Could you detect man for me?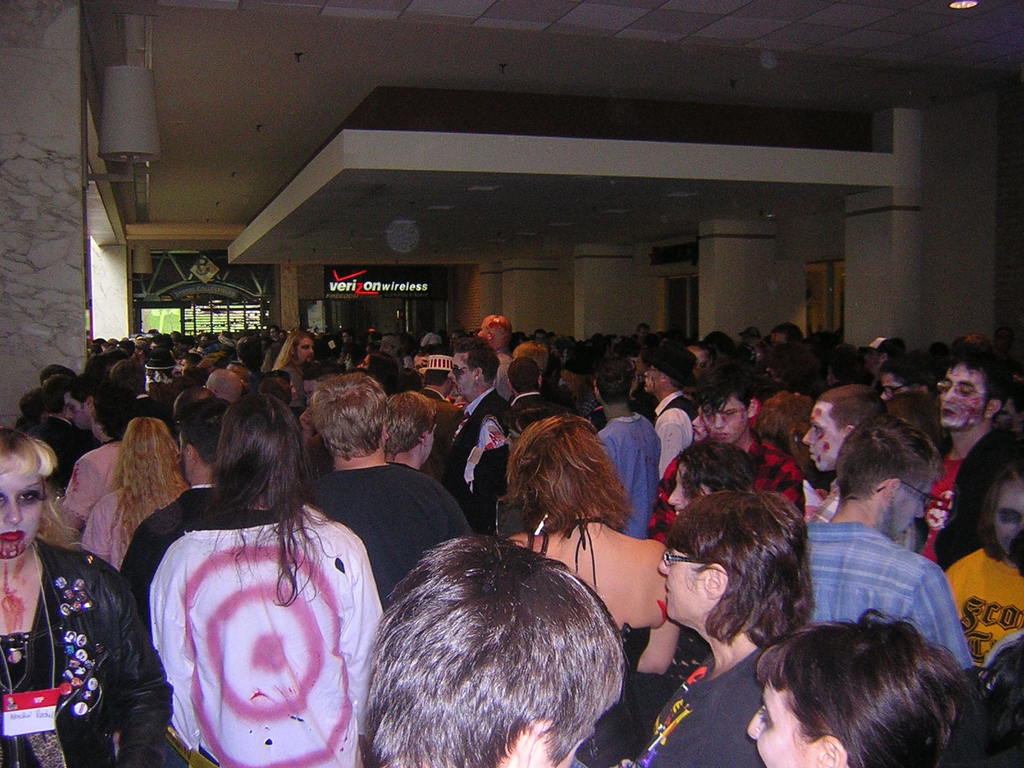
Detection result: [x1=451, y1=333, x2=511, y2=524].
